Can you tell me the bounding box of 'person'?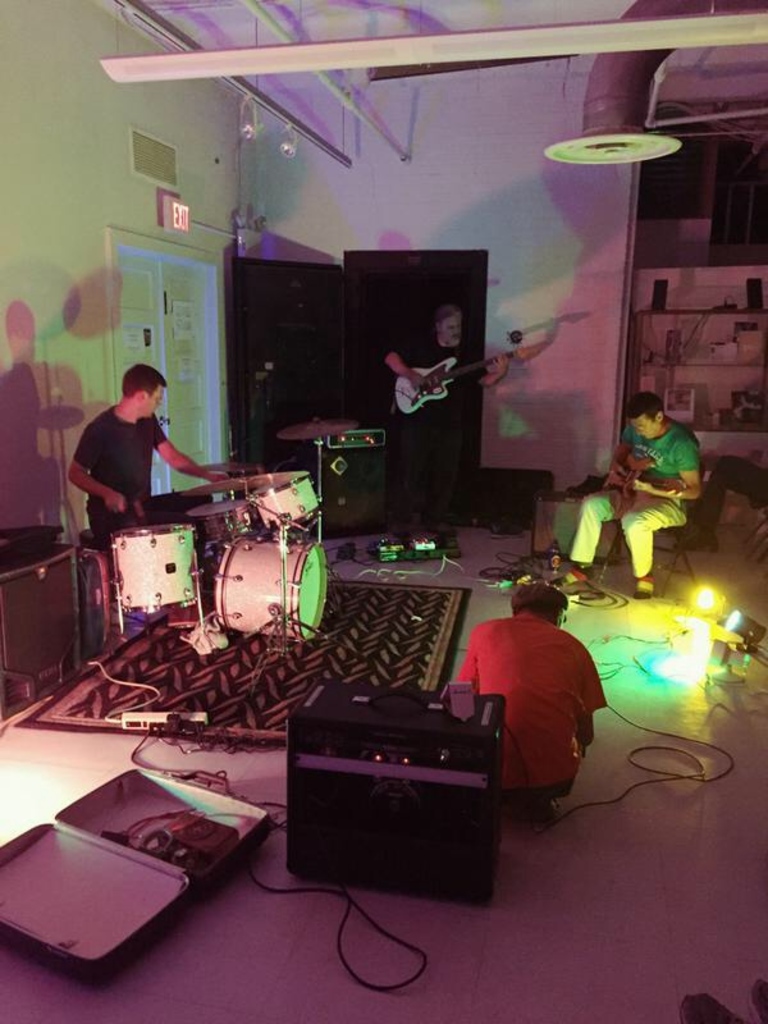
<bbox>553, 390, 695, 599</bbox>.
